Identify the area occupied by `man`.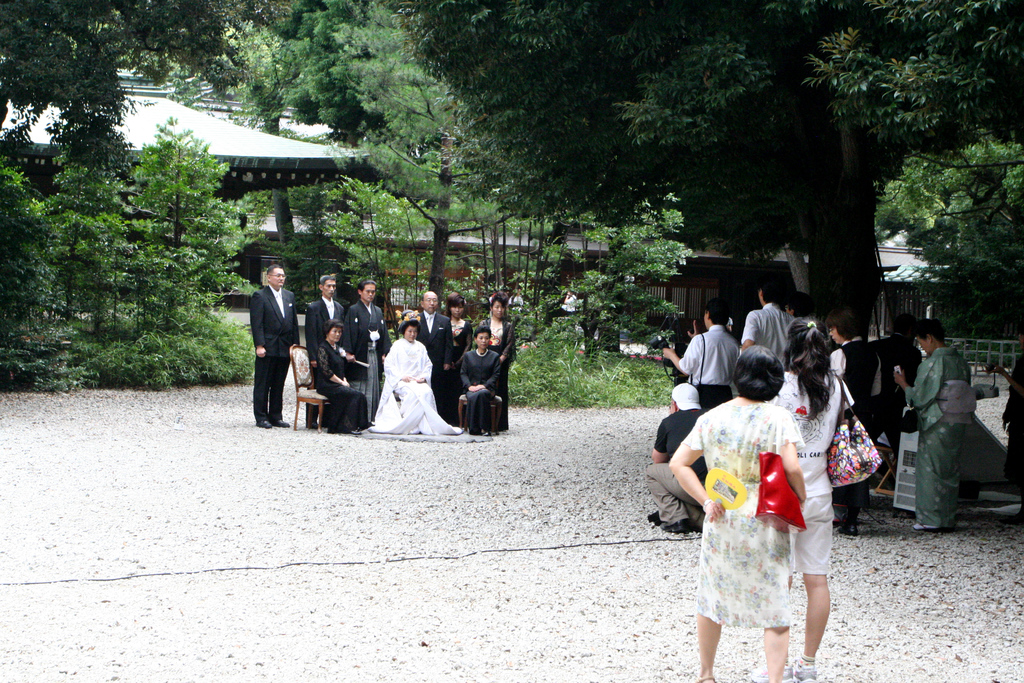
Area: 641 383 709 534.
